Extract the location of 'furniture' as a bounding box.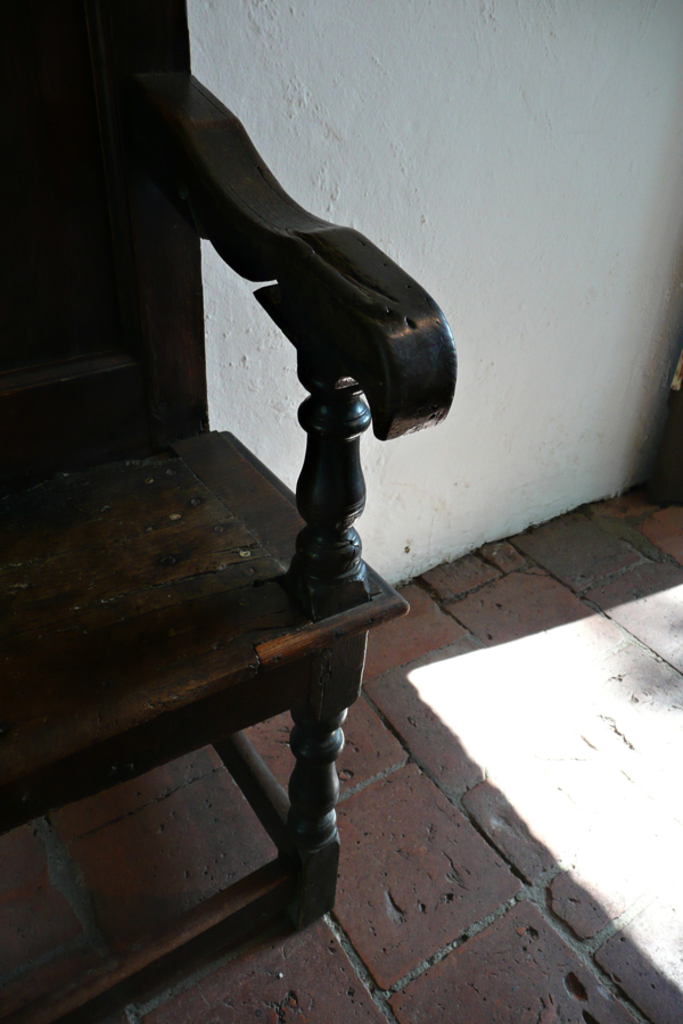
(x1=0, y1=0, x2=459, y2=1023).
